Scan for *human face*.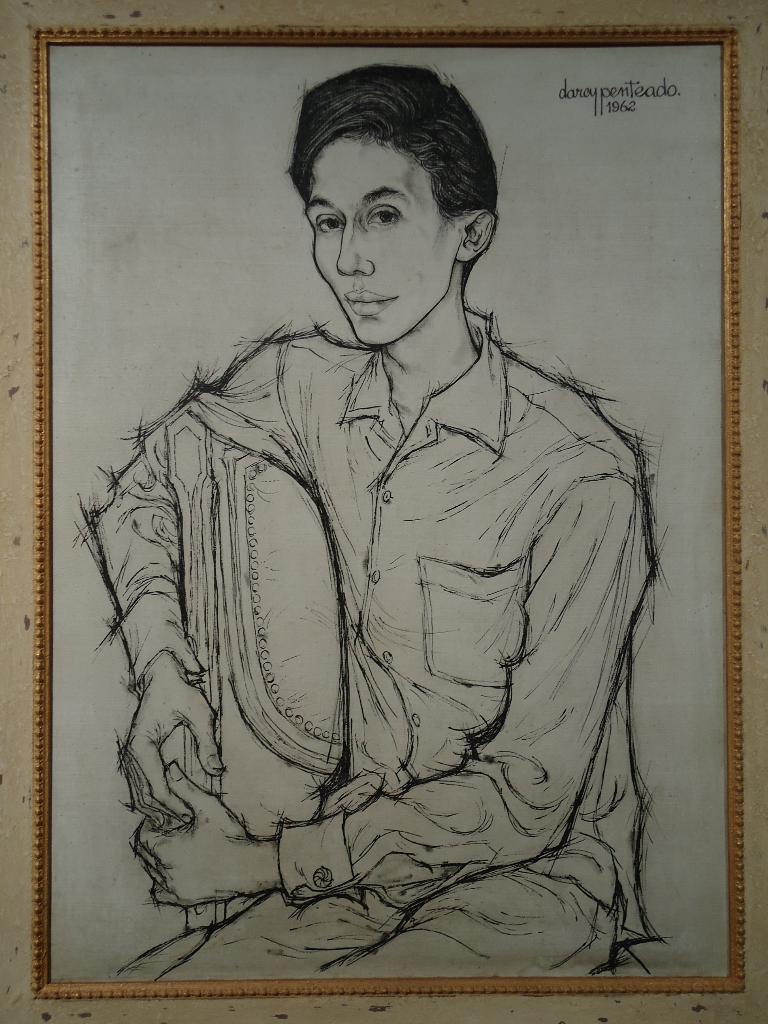
Scan result: (left=298, top=132, right=462, bottom=344).
